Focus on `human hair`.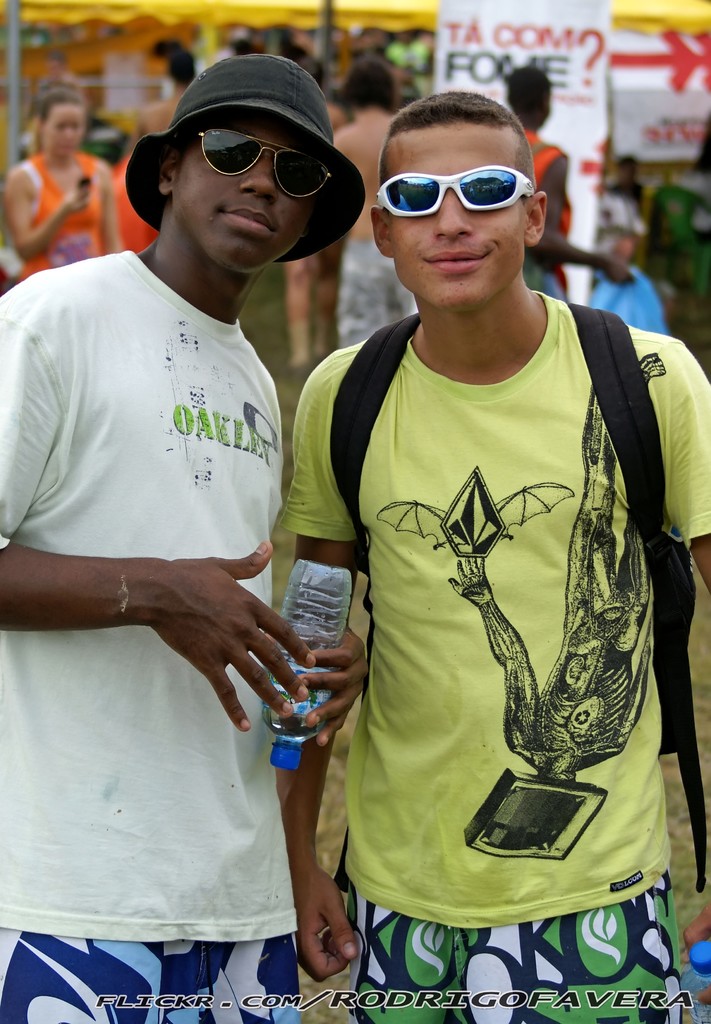
Focused at bbox(40, 90, 83, 120).
